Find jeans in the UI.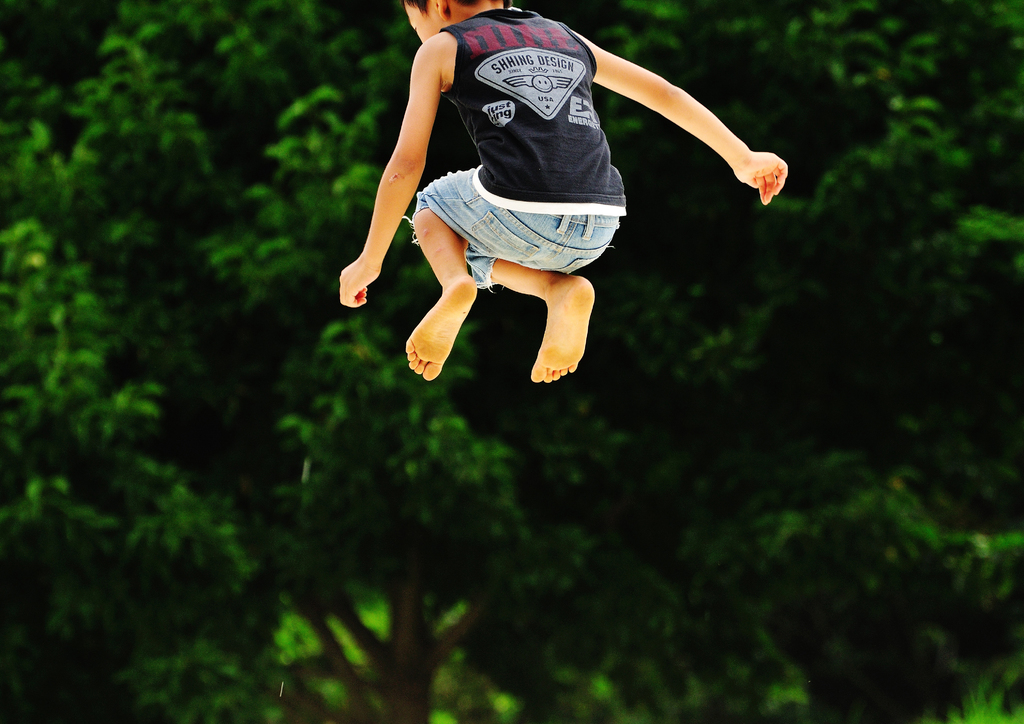
UI element at (x1=399, y1=164, x2=624, y2=289).
